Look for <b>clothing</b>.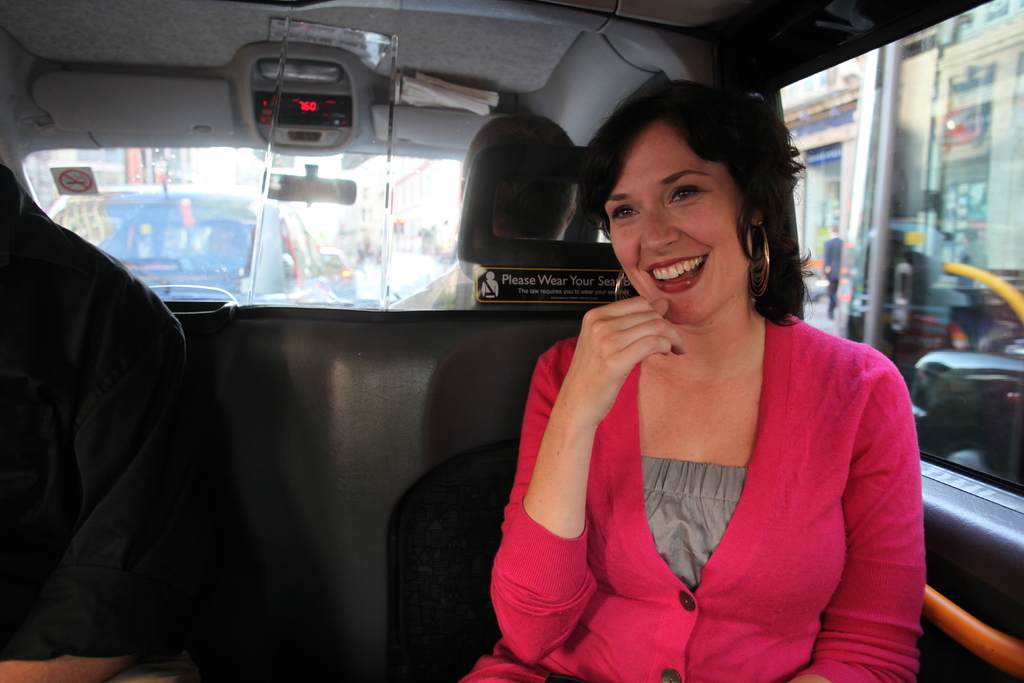
Found: Rect(512, 292, 924, 666).
